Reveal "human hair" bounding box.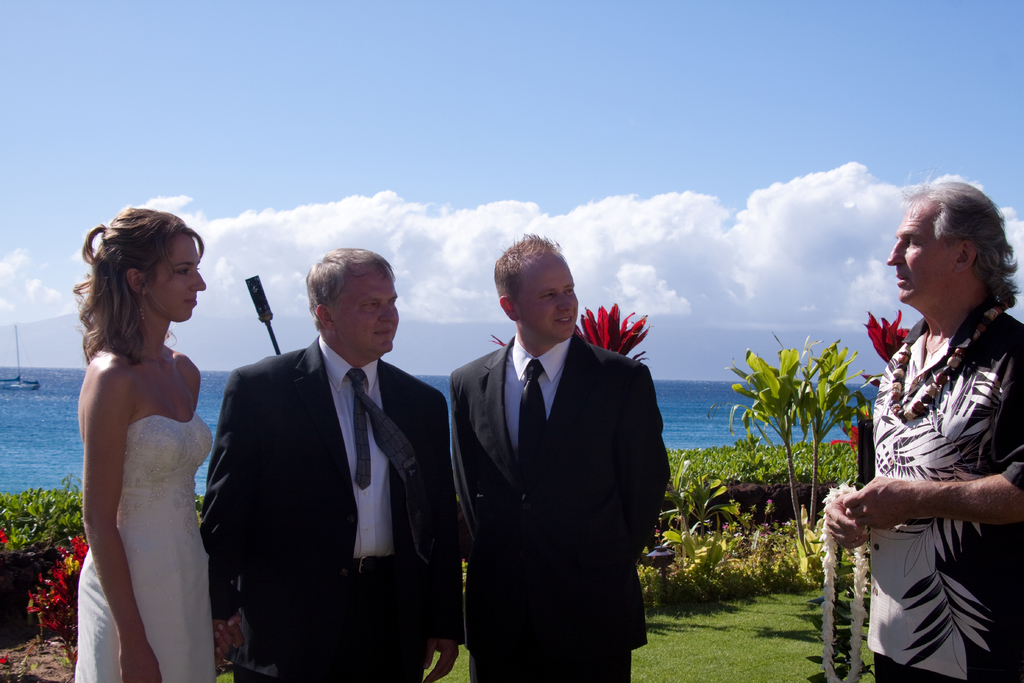
Revealed: 71/200/205/361.
